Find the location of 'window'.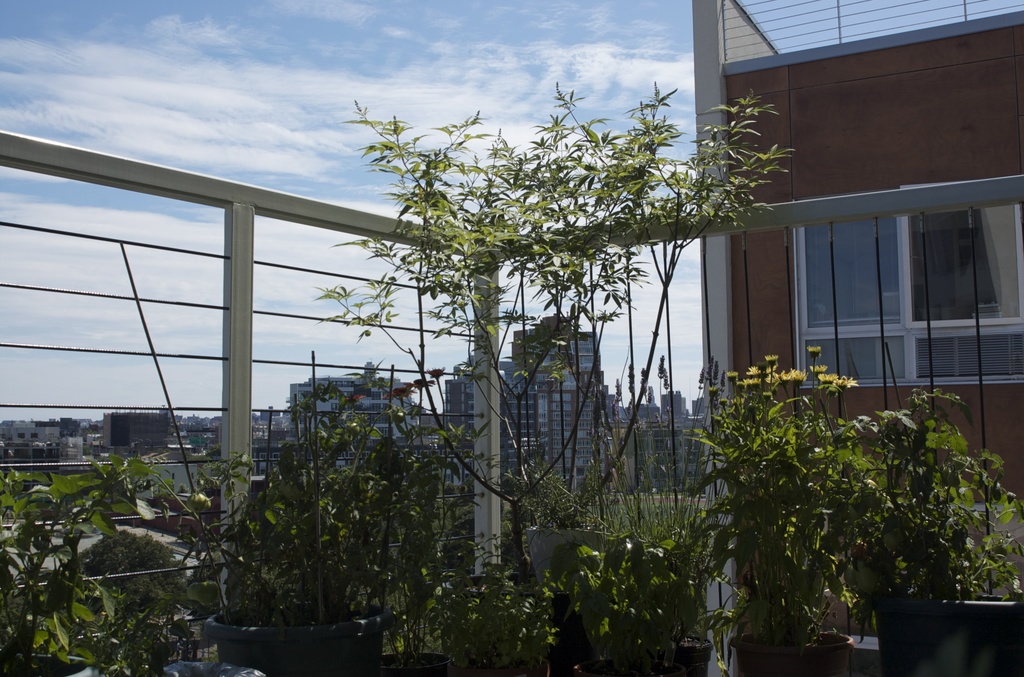
Location: locate(911, 222, 1000, 314).
